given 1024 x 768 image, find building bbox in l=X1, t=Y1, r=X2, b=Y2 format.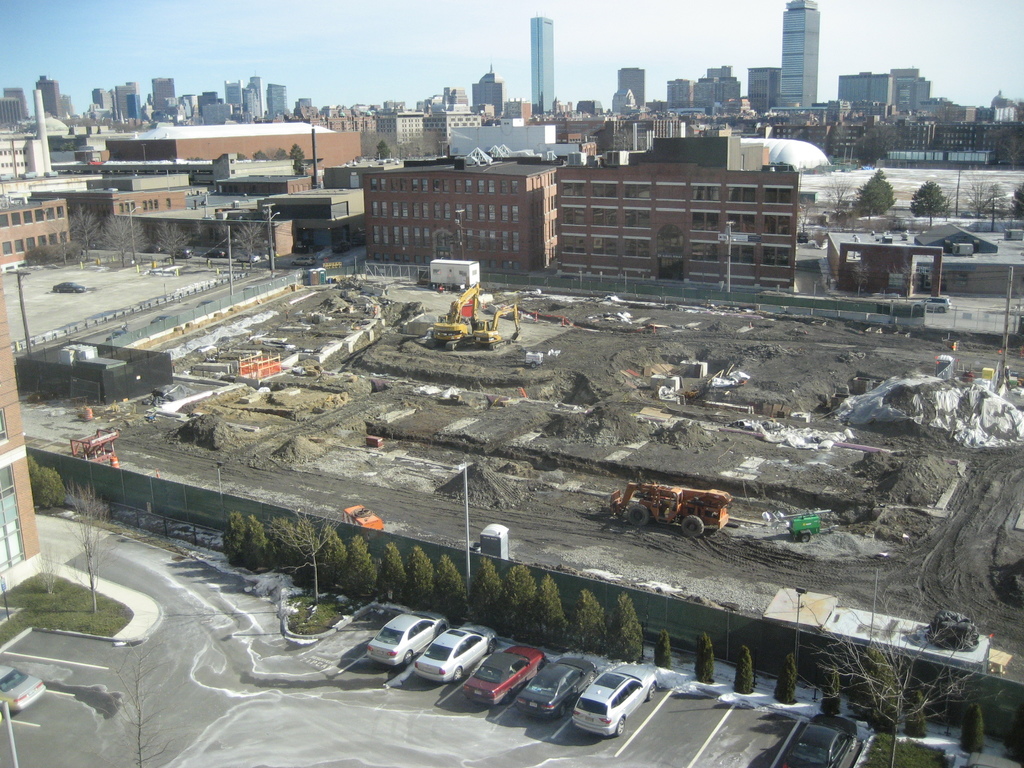
l=527, t=16, r=555, b=114.
